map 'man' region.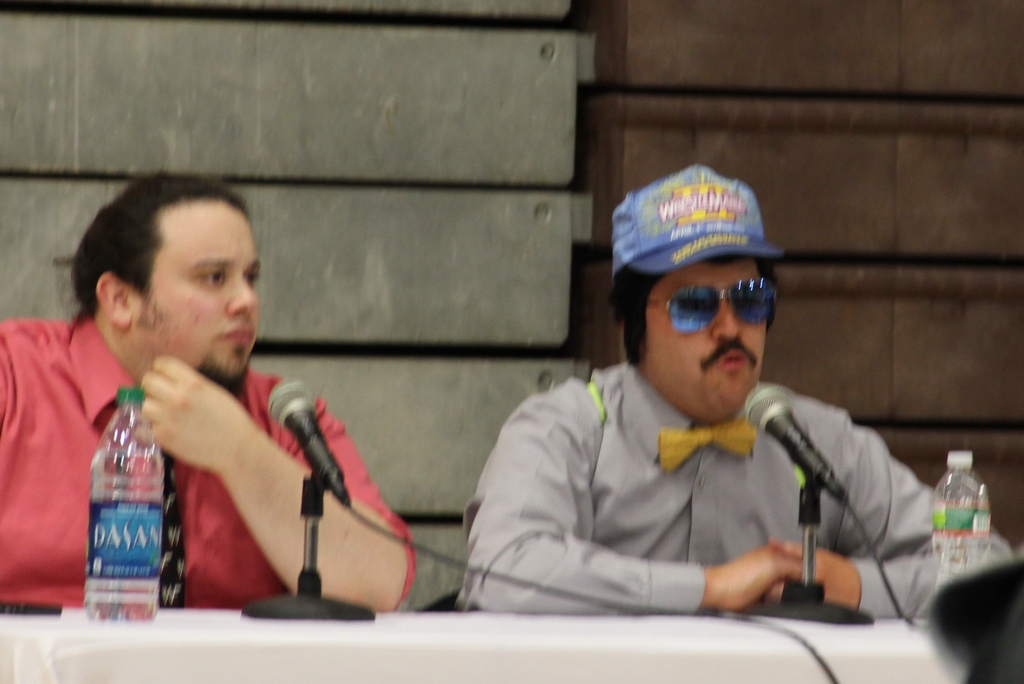
Mapped to box(458, 168, 940, 621).
